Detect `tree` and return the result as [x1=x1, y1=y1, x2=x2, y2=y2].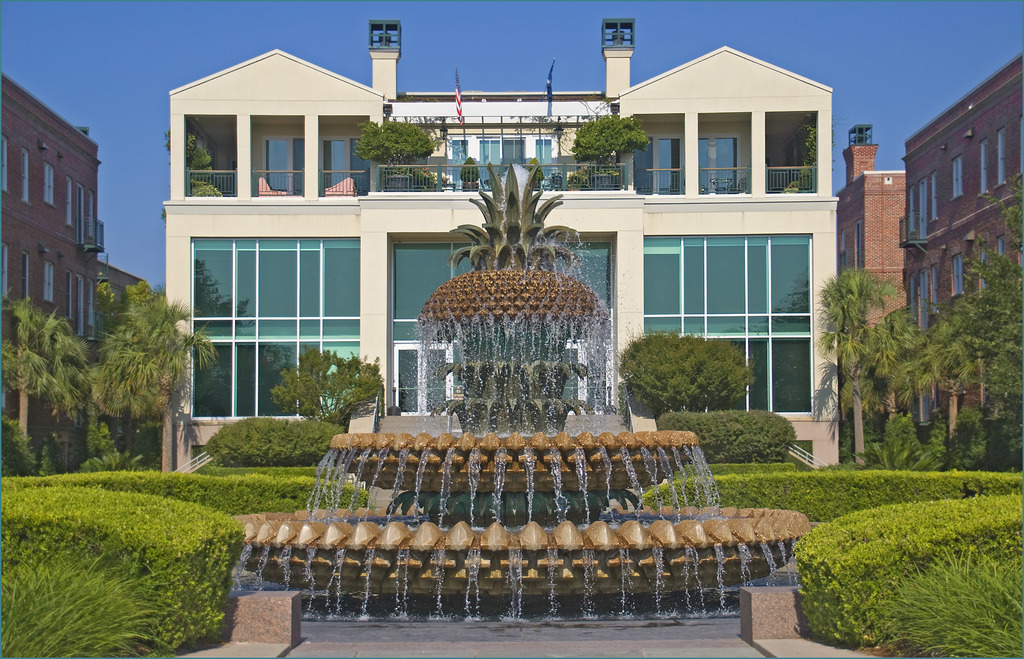
[x1=619, y1=329, x2=760, y2=413].
